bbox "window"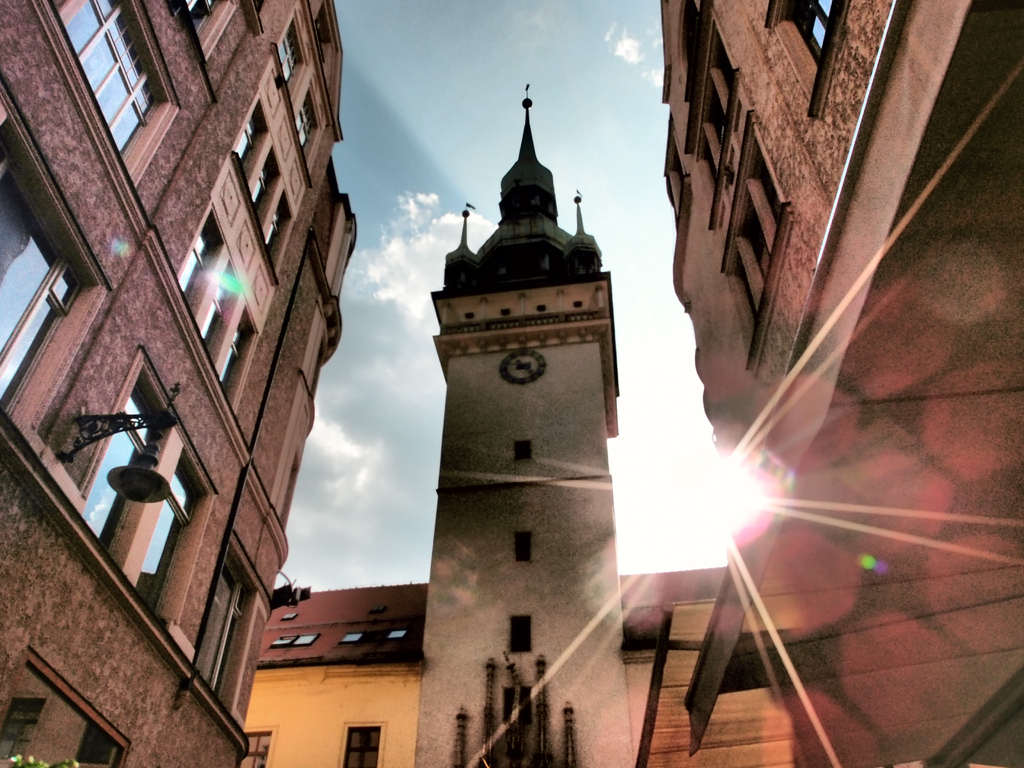
226, 94, 271, 188
